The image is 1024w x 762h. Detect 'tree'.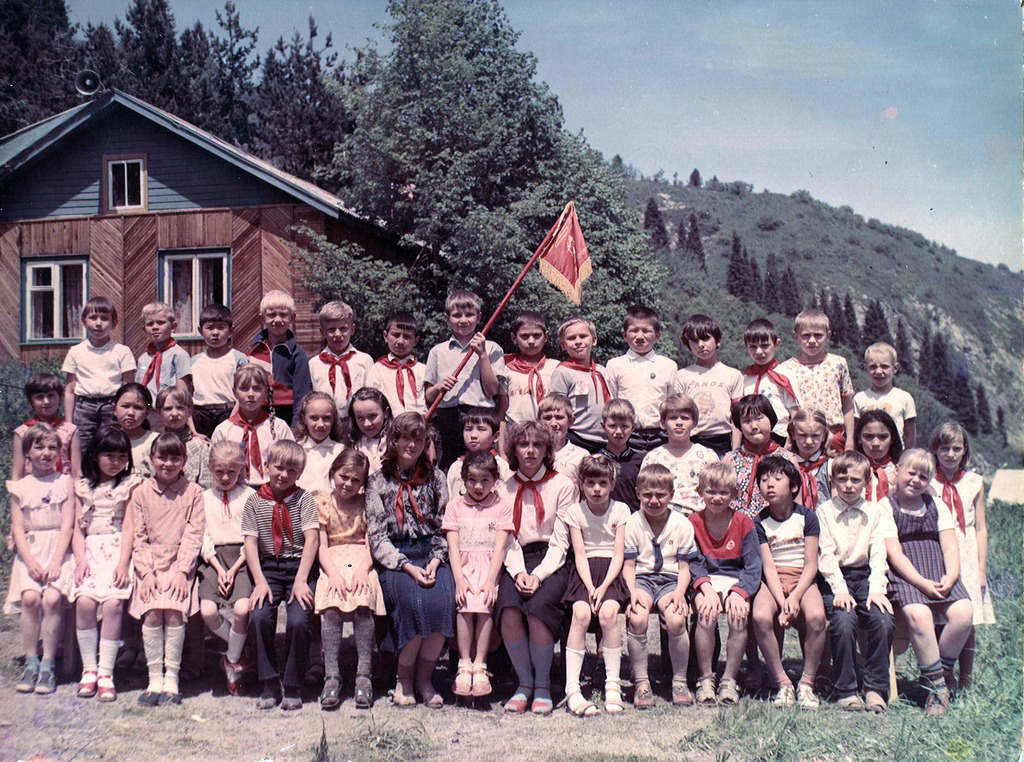
Detection: x1=282, y1=0, x2=682, y2=366.
